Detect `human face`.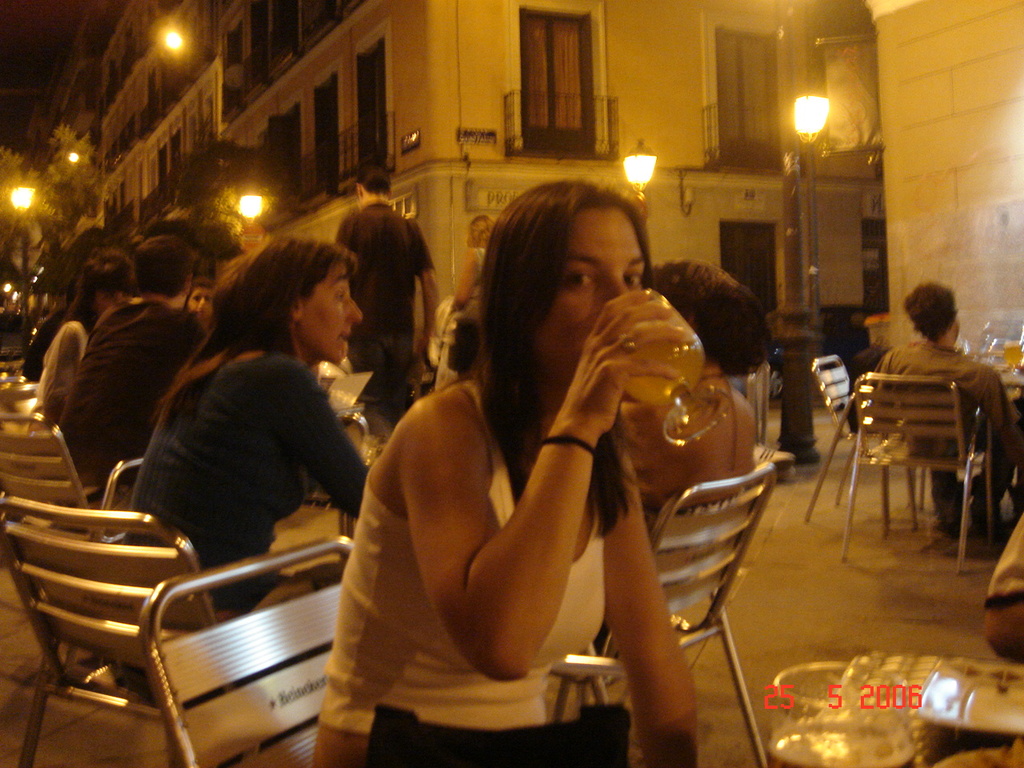
Detected at box=[302, 260, 365, 362].
